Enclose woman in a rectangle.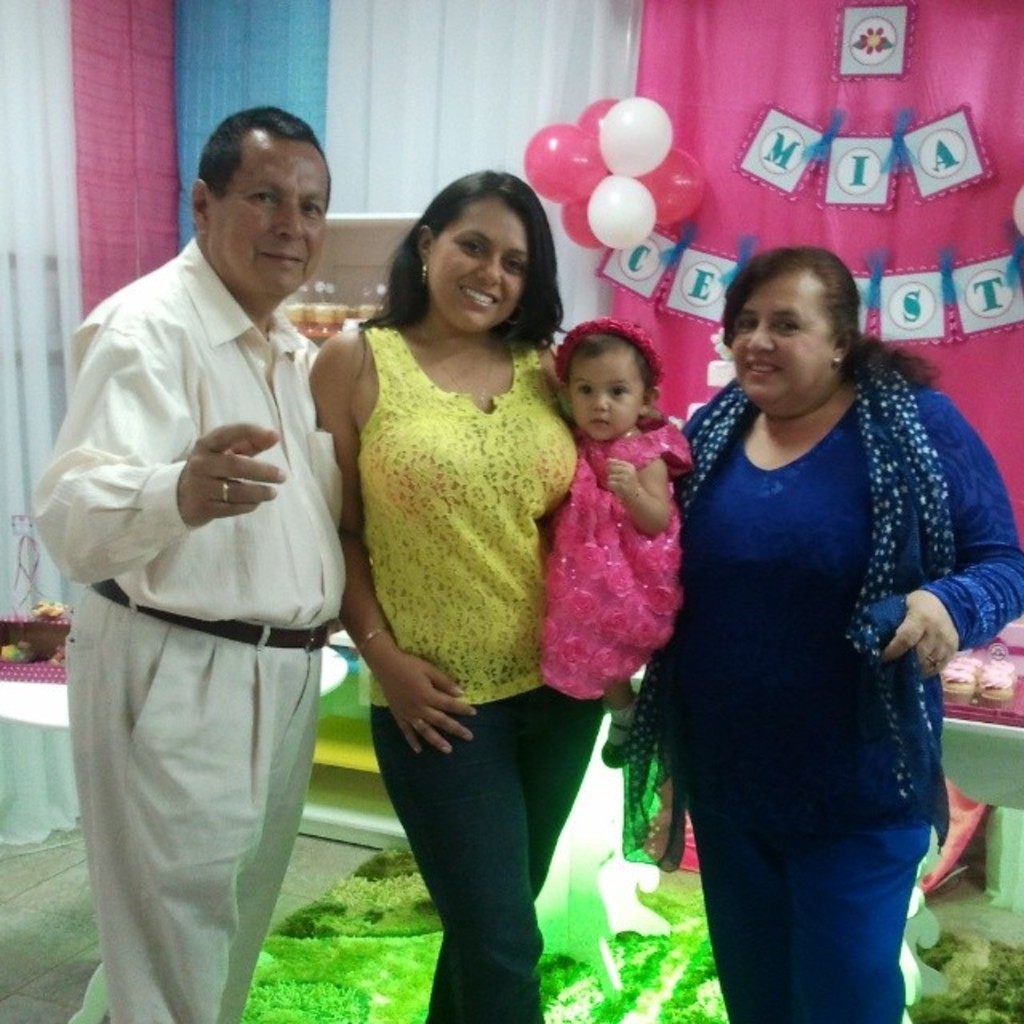
{"left": 632, "top": 240, "right": 1022, "bottom": 1022}.
